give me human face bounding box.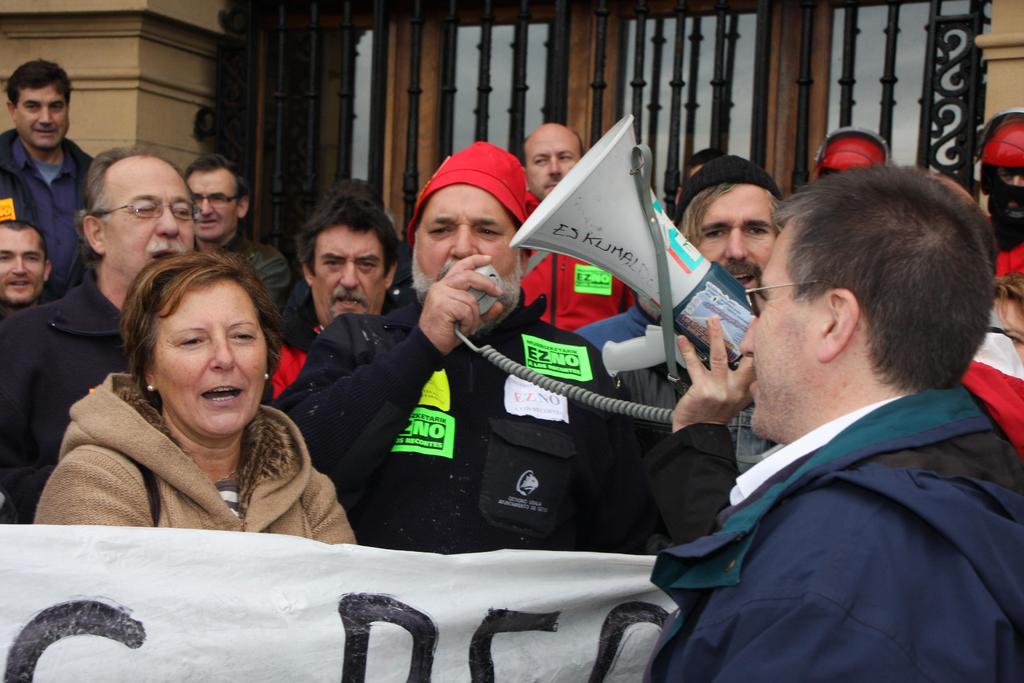
box=[413, 184, 518, 325].
